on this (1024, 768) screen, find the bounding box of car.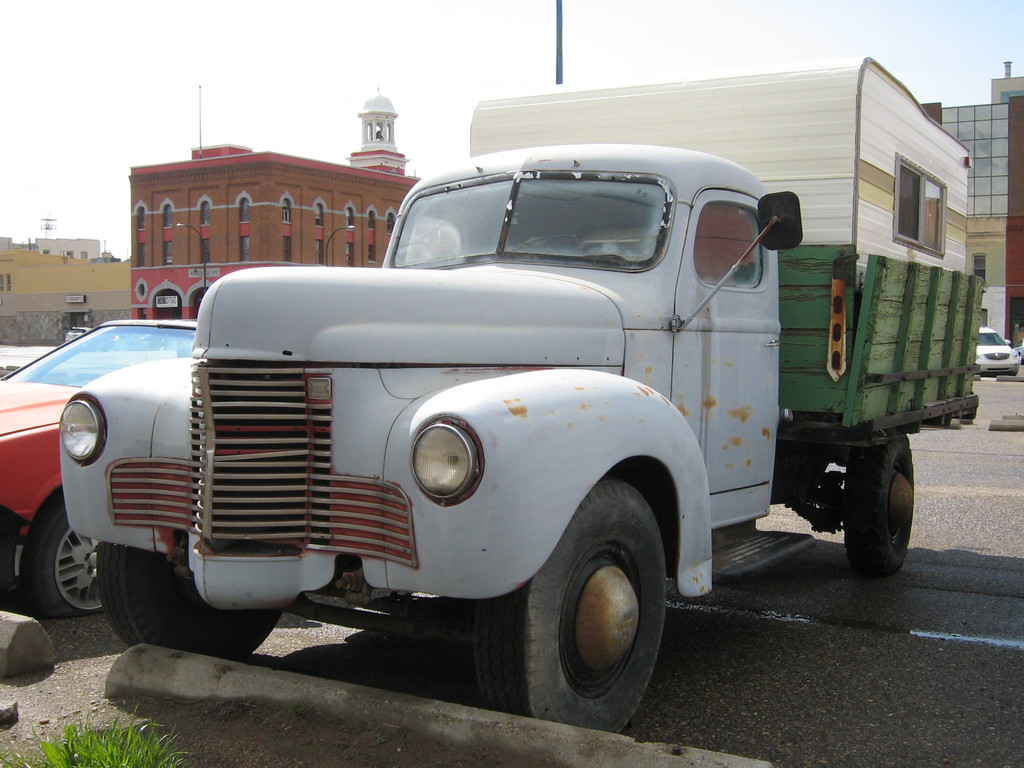
Bounding box: bbox=[63, 324, 92, 342].
